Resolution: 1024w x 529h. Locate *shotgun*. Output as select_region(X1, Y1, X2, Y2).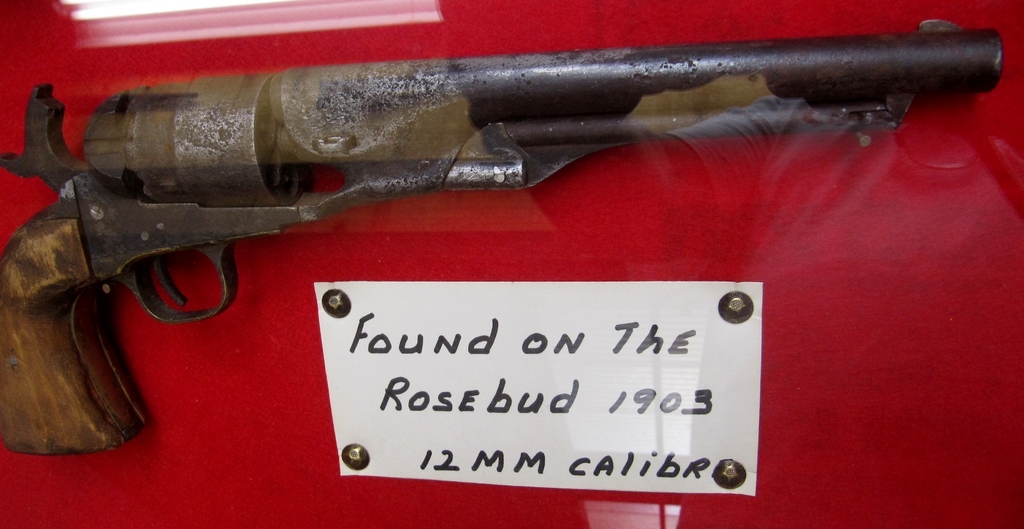
select_region(0, 17, 1002, 456).
